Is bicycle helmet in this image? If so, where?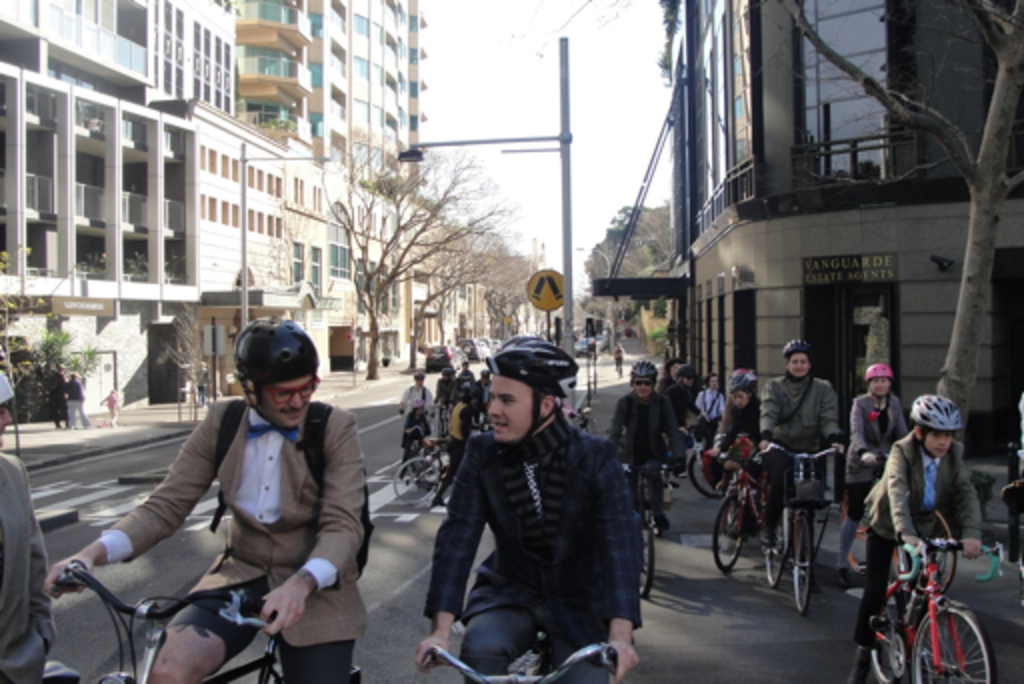
Yes, at l=908, t=396, r=956, b=430.
